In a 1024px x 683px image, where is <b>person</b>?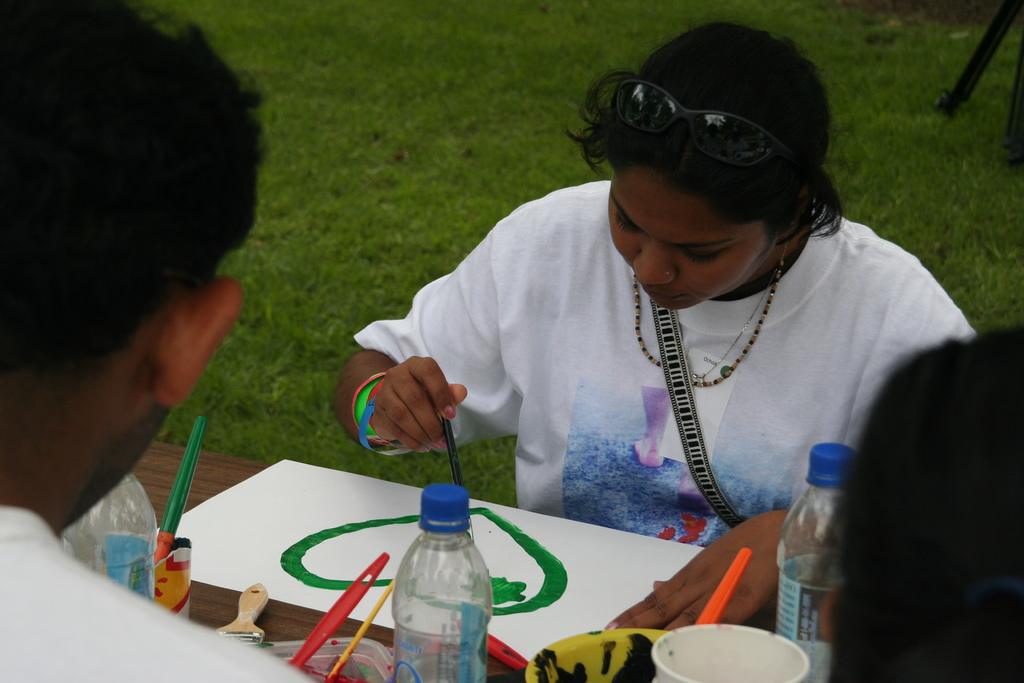
<box>0,0,317,682</box>.
